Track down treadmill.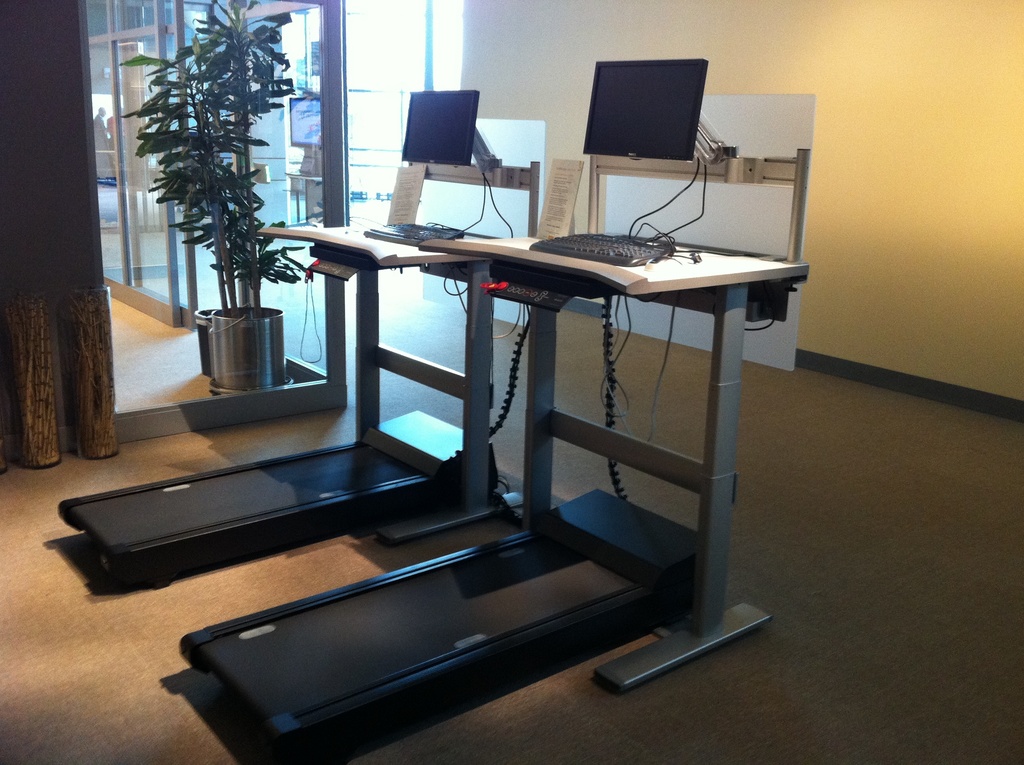
Tracked to box(56, 86, 541, 590).
